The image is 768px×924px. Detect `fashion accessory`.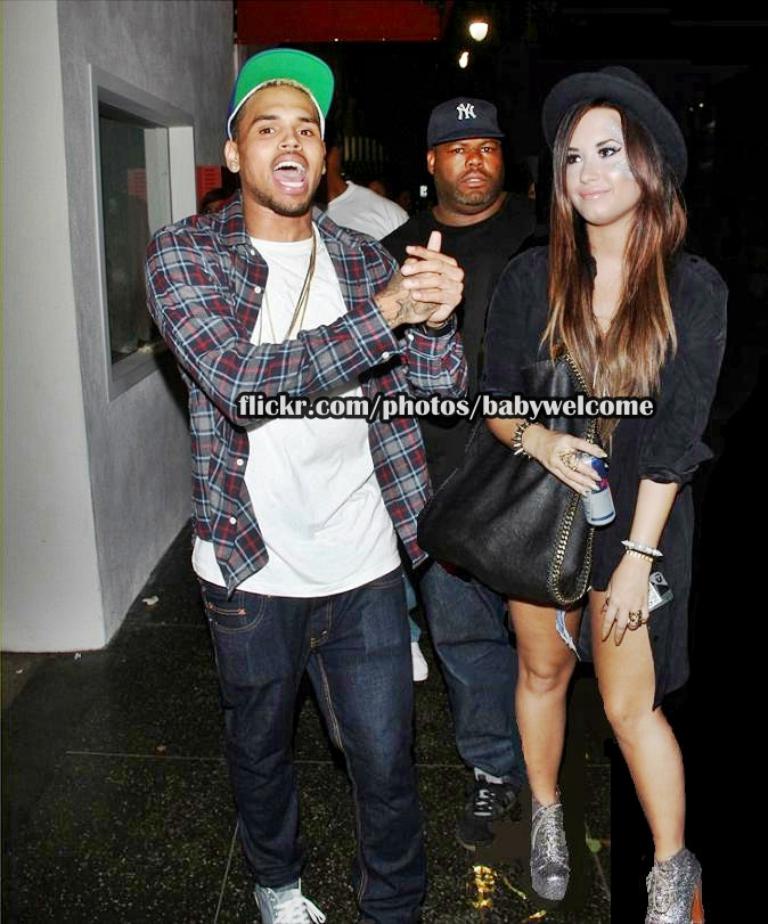
Detection: (624, 542, 663, 555).
